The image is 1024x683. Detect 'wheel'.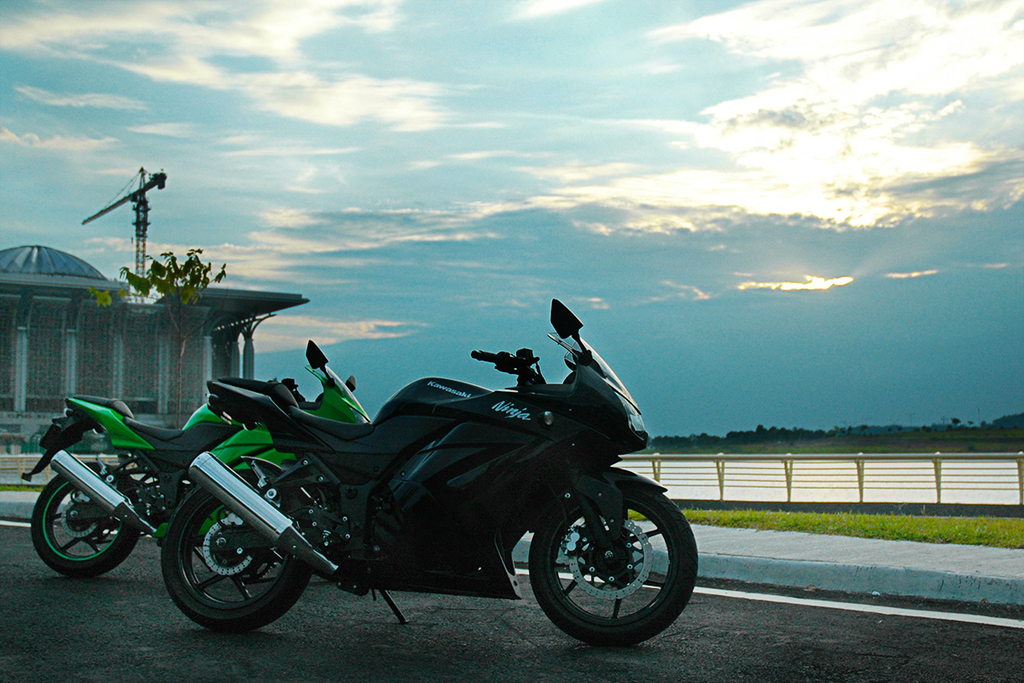
Detection: x1=522, y1=478, x2=690, y2=645.
